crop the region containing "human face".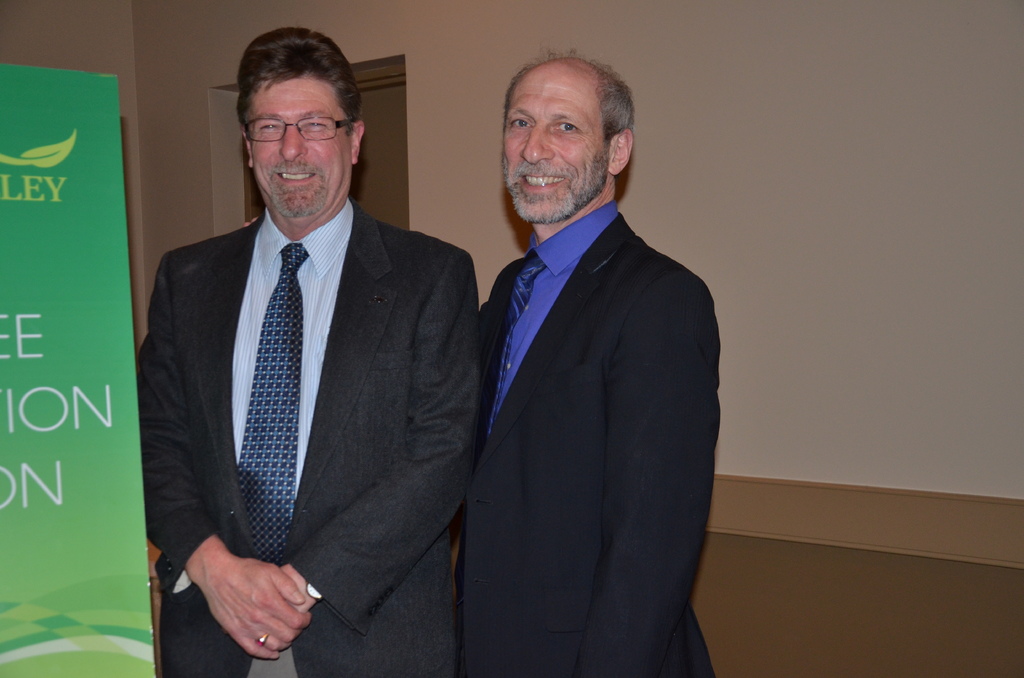
Crop region: 252 85 351 228.
